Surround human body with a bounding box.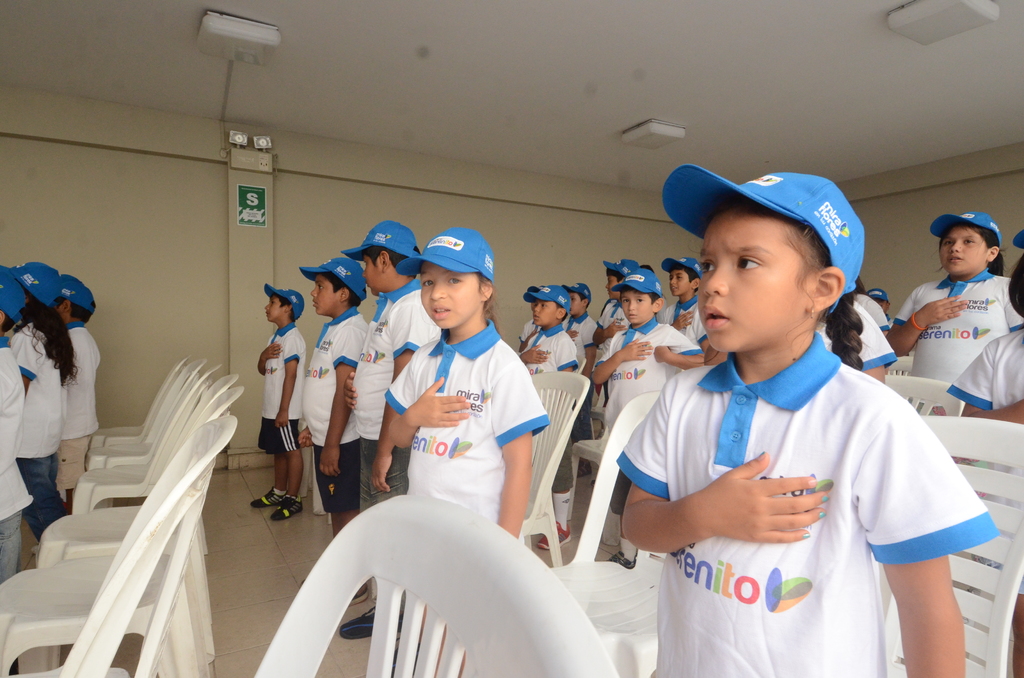
box=[593, 210, 979, 677].
